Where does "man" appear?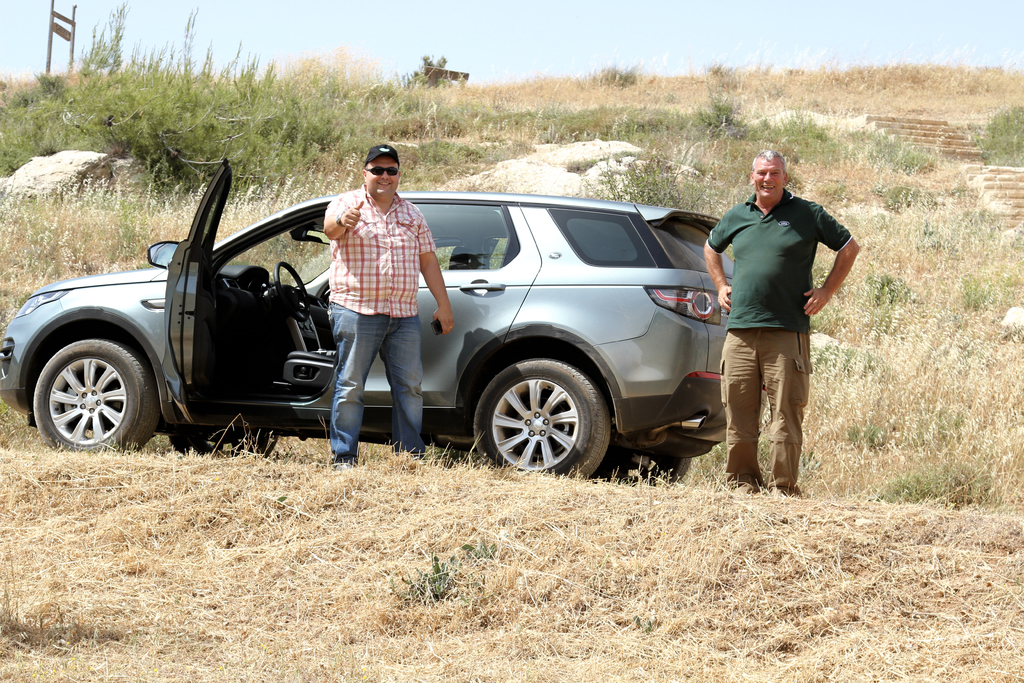
Appears at select_region(703, 143, 852, 500).
